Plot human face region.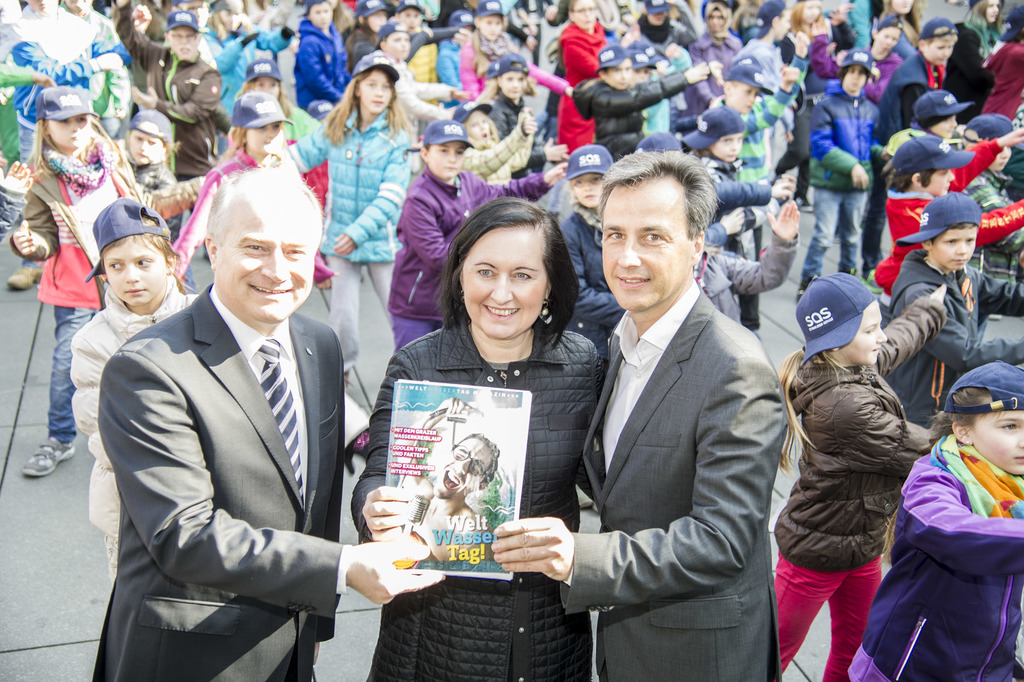
Plotted at region(478, 15, 502, 44).
